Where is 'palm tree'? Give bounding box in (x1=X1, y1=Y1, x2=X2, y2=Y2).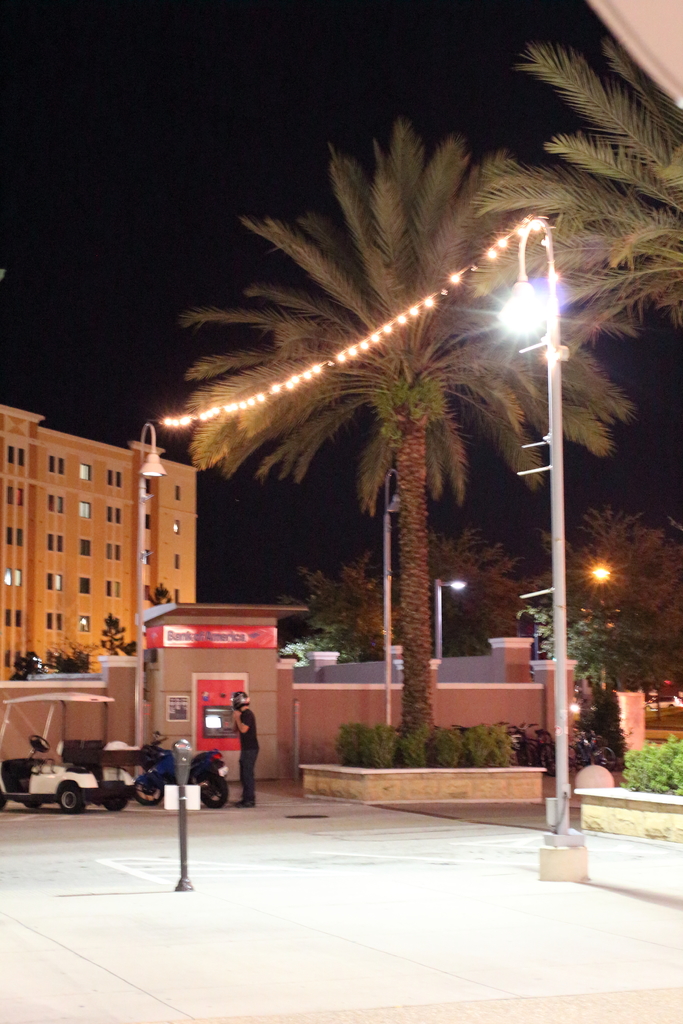
(x1=147, y1=93, x2=629, y2=804).
